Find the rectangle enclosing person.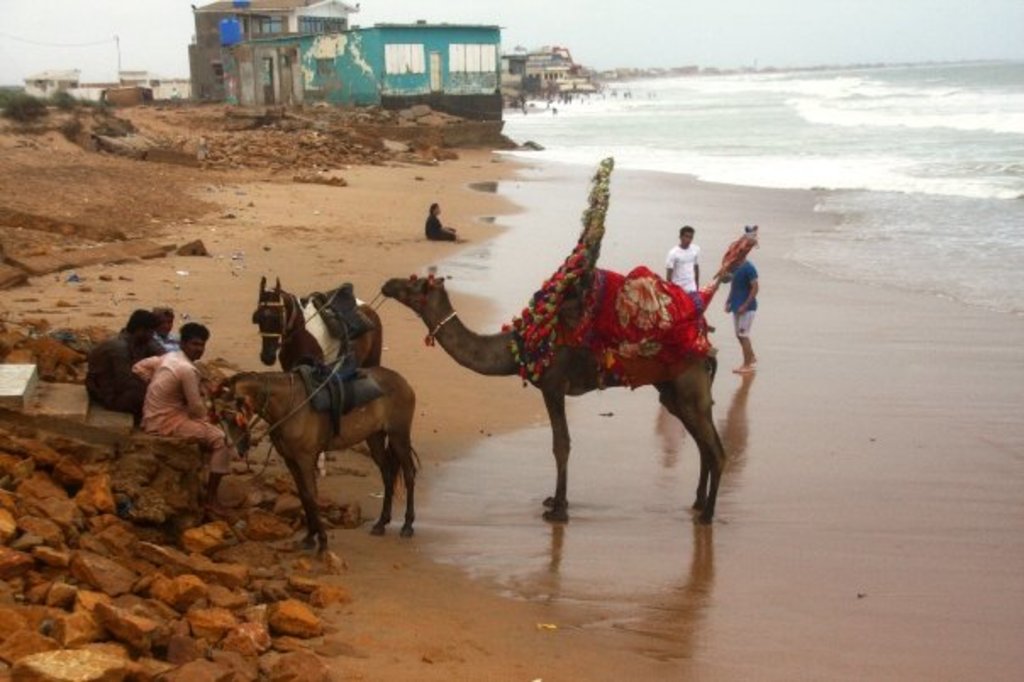
(719, 253, 761, 368).
